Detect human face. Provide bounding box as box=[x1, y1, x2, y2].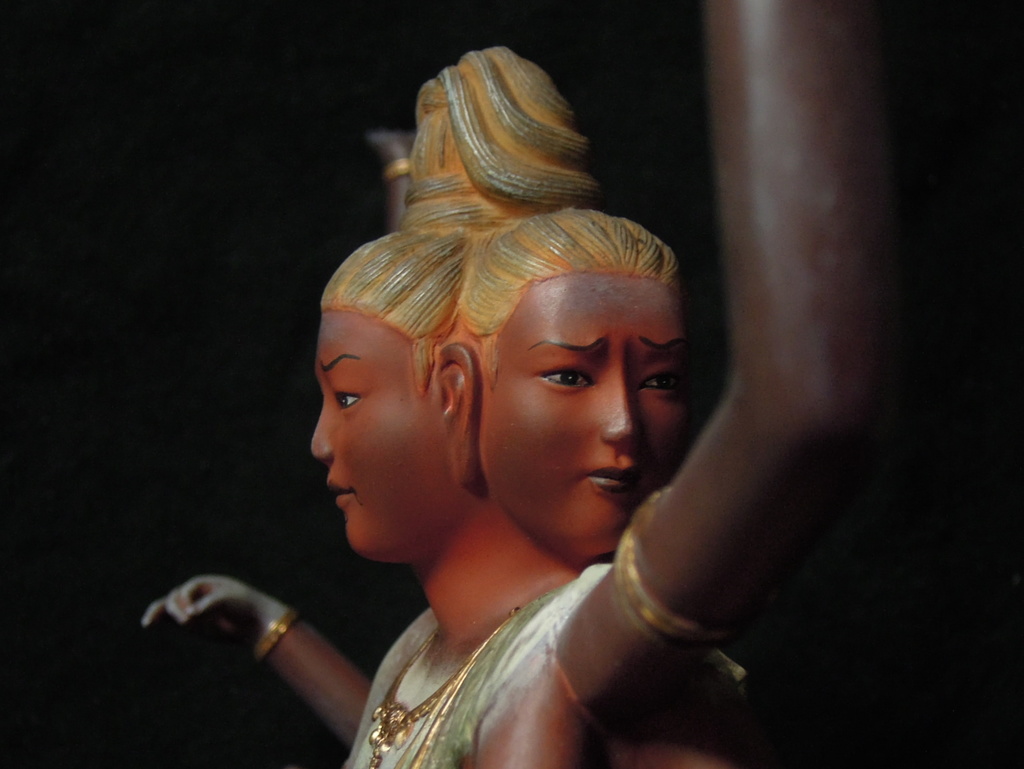
box=[307, 304, 445, 559].
